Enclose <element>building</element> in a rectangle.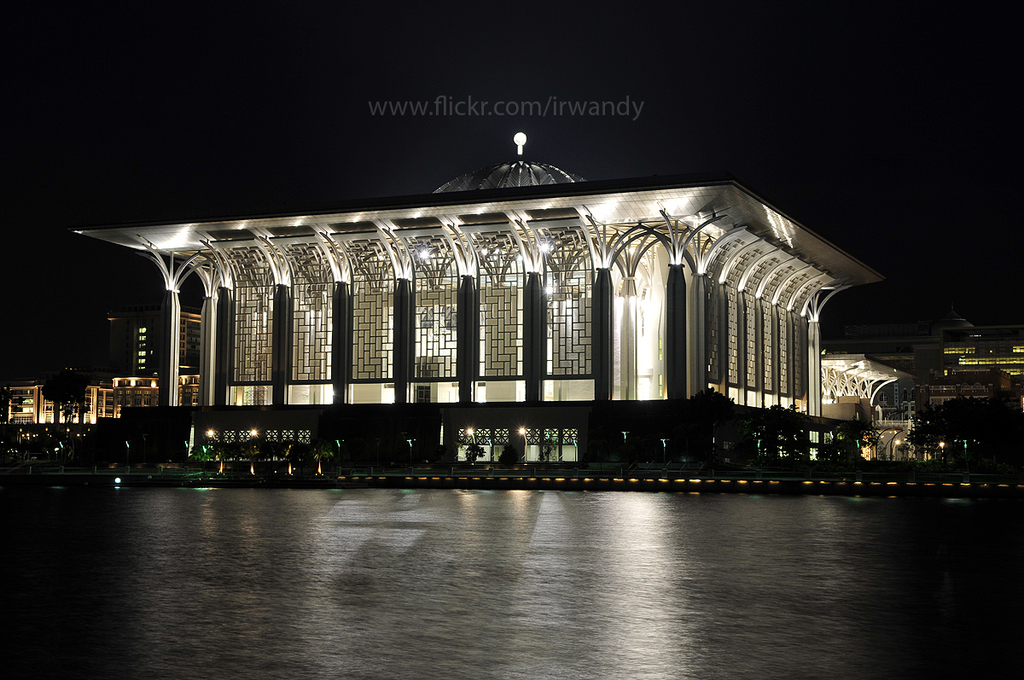
box=[104, 304, 202, 378].
